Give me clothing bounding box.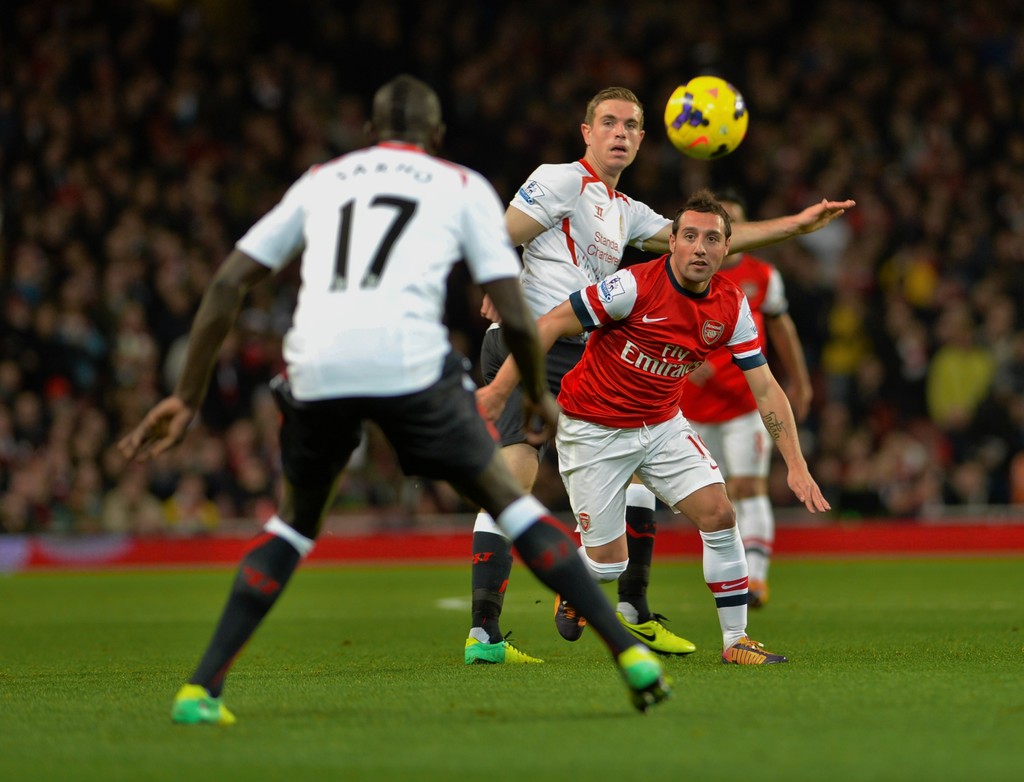
bbox=(559, 224, 795, 593).
